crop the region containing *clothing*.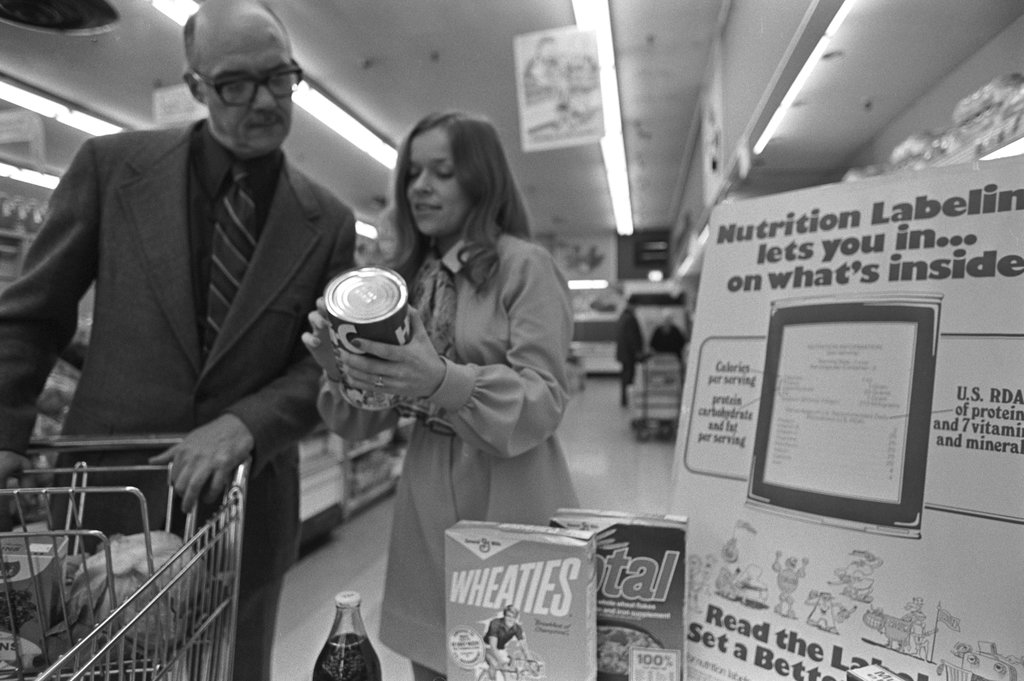
Crop region: (0,111,359,680).
